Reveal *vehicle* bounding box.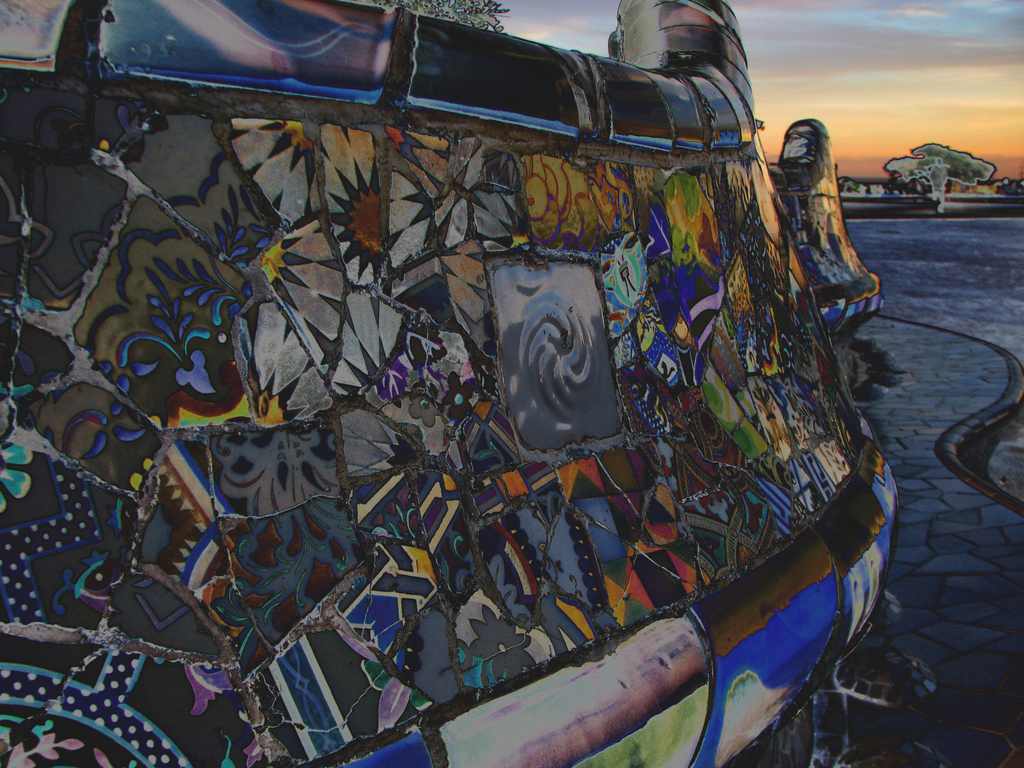
Revealed: [left=28, top=0, right=908, bottom=760].
